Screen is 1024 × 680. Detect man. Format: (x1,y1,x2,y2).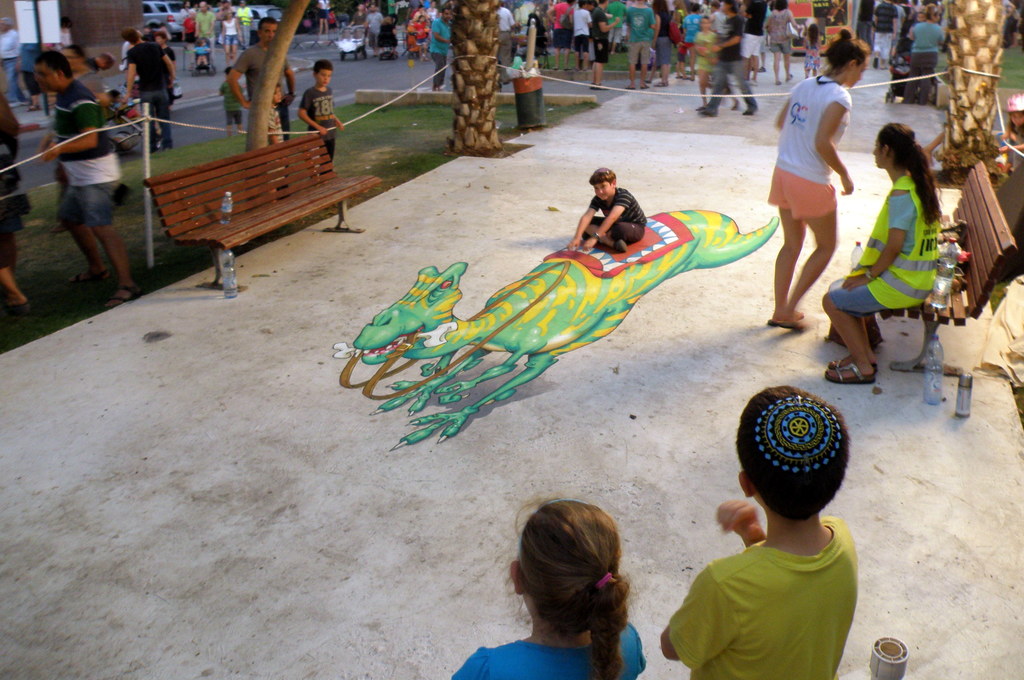
(891,0,906,67).
